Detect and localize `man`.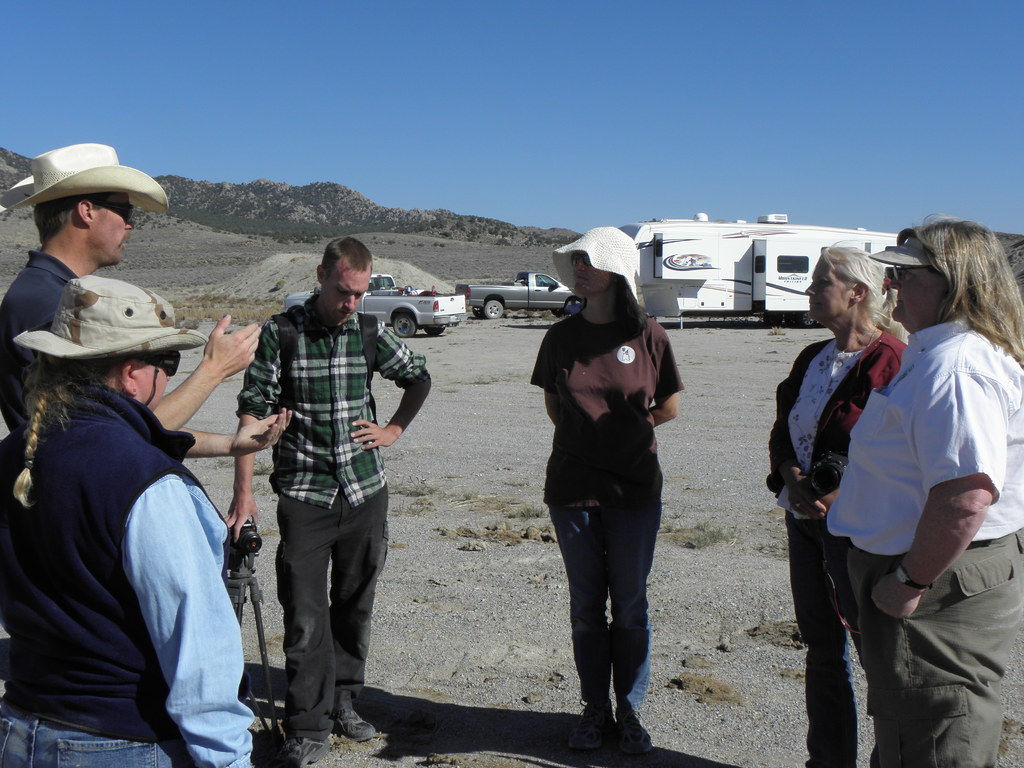
Localized at box=[228, 234, 429, 767].
